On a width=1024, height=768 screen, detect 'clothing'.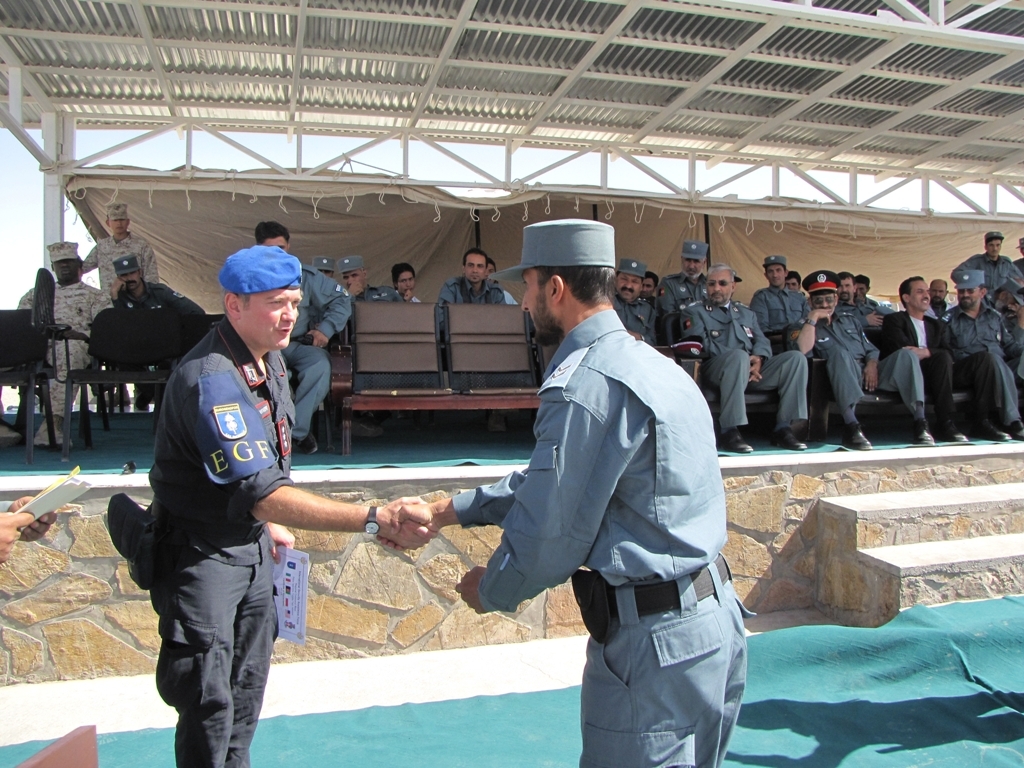
BBox(854, 294, 888, 330).
